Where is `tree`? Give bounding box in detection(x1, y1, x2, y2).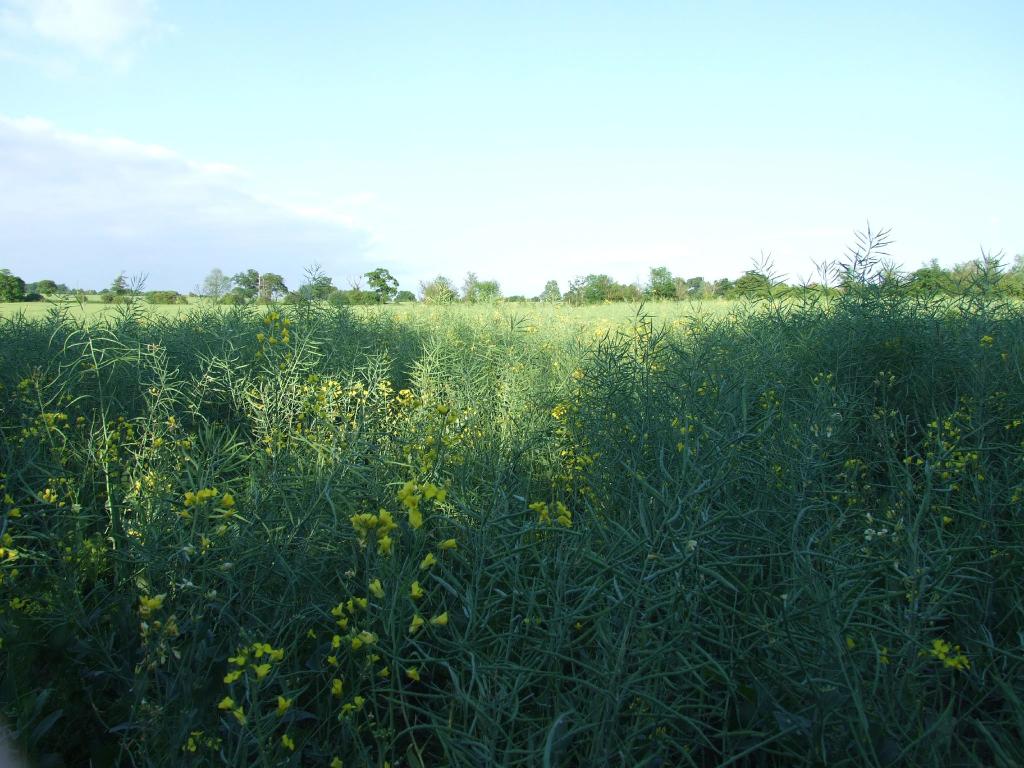
detection(232, 266, 251, 304).
